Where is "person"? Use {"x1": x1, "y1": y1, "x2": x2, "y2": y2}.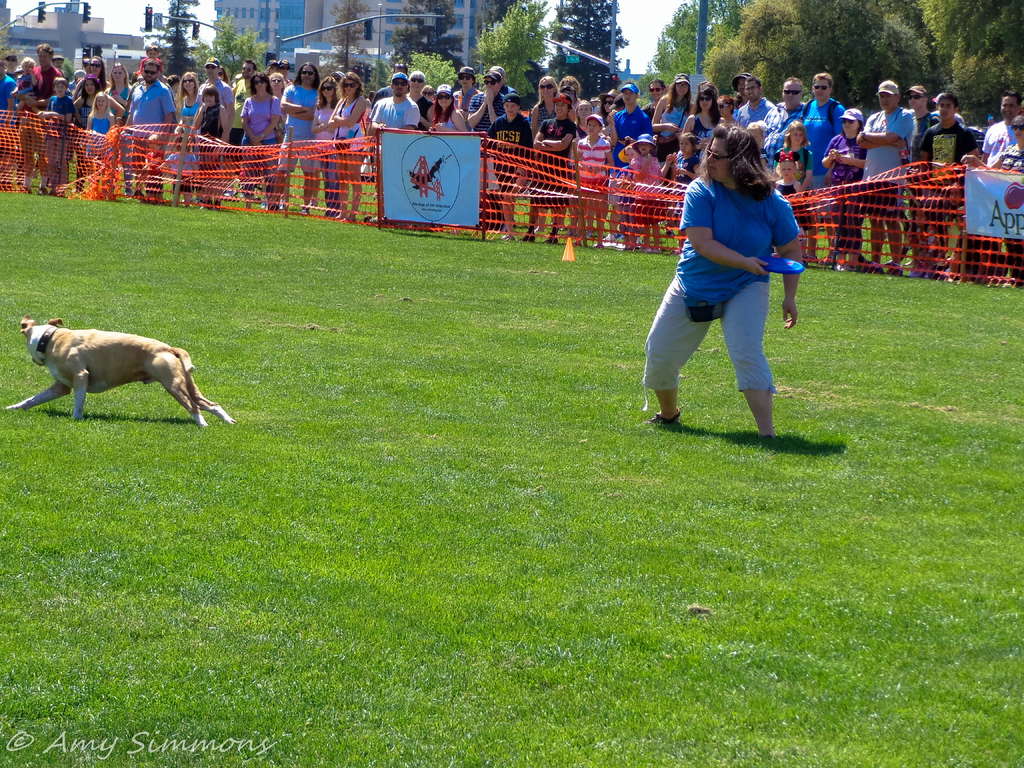
{"x1": 617, "y1": 131, "x2": 654, "y2": 252}.
